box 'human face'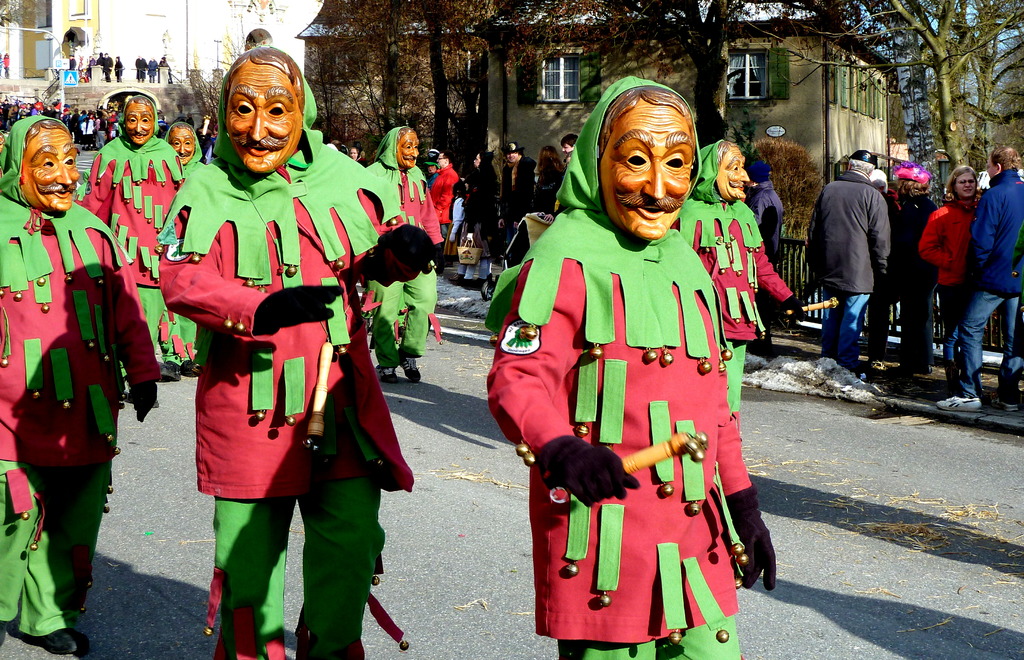
region(986, 157, 995, 177)
